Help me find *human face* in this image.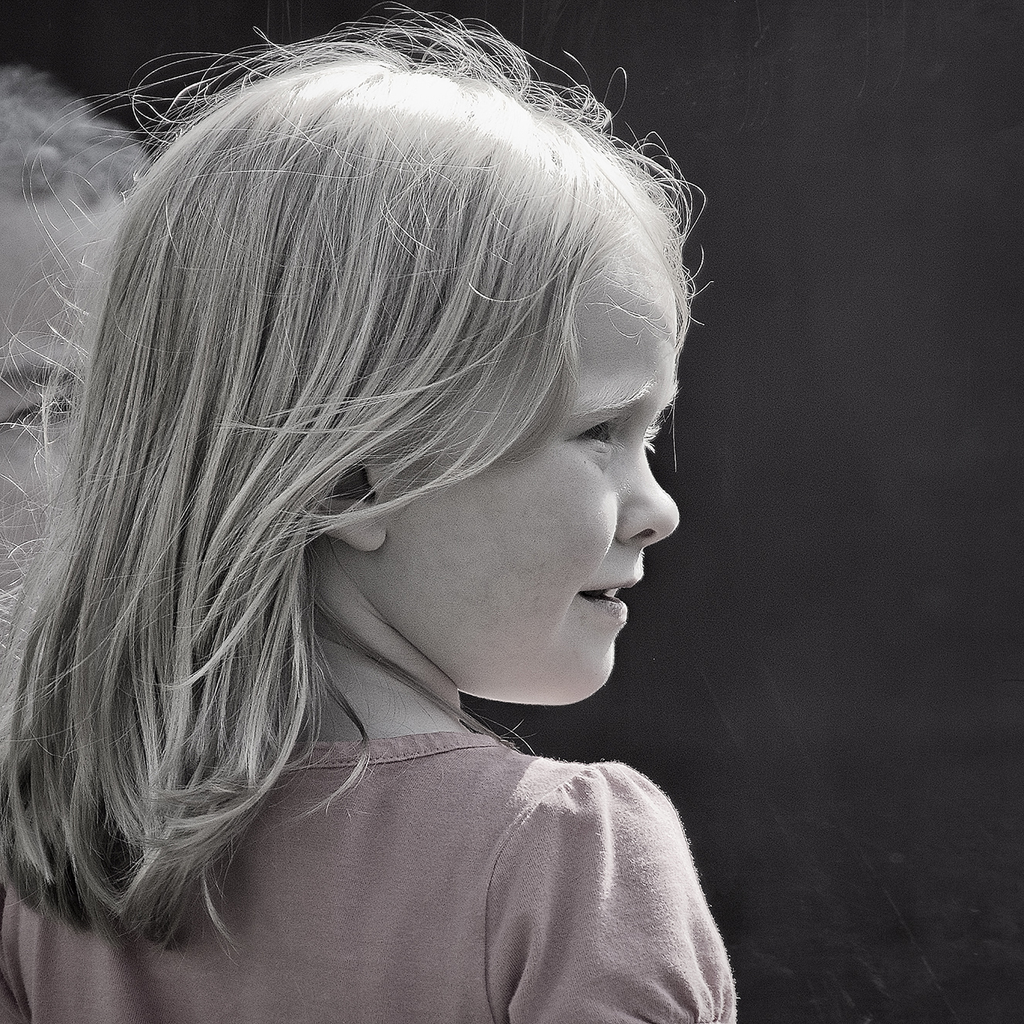
Found it: x1=0 y1=182 x2=124 y2=587.
